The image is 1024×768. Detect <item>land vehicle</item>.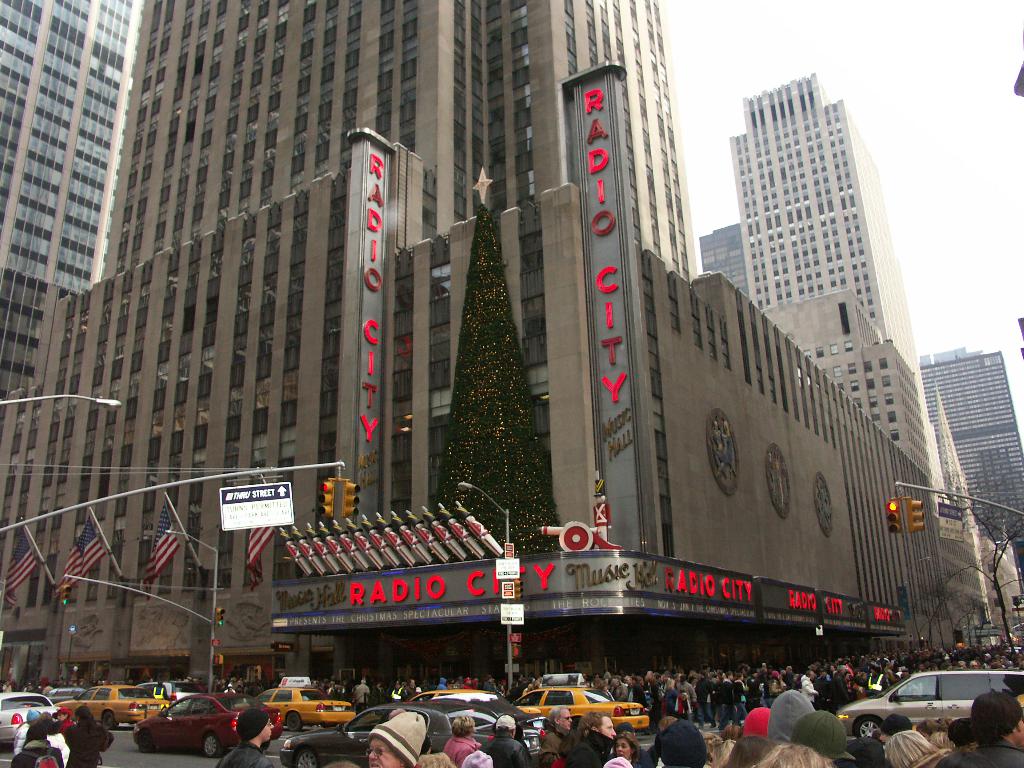
Detection: (x1=133, y1=682, x2=204, y2=709).
